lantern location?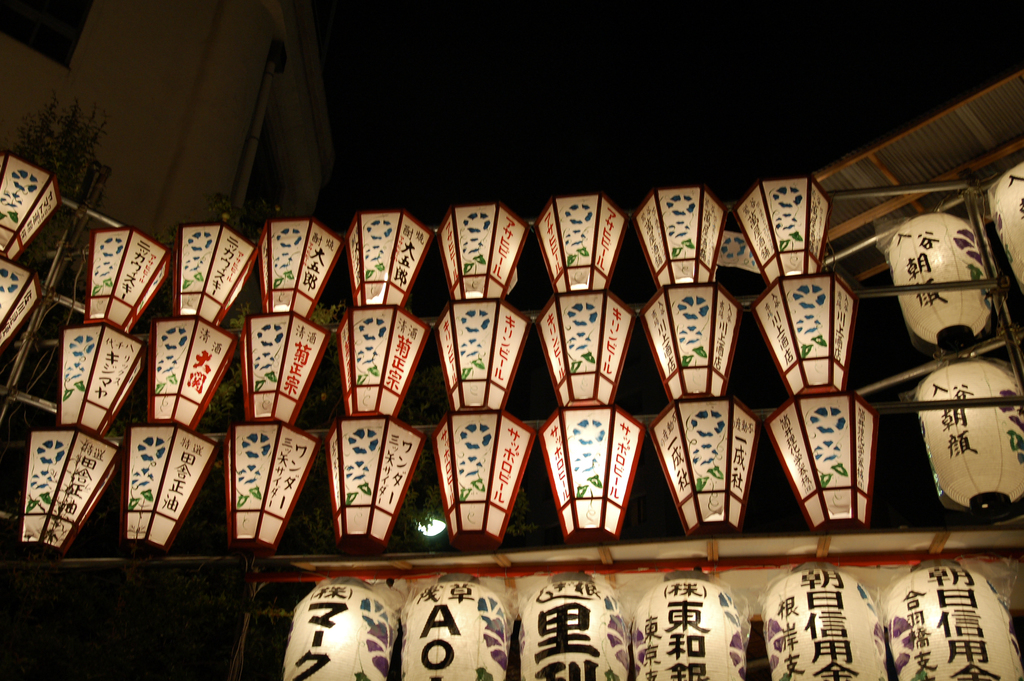
(left=0, top=151, right=60, bottom=266)
